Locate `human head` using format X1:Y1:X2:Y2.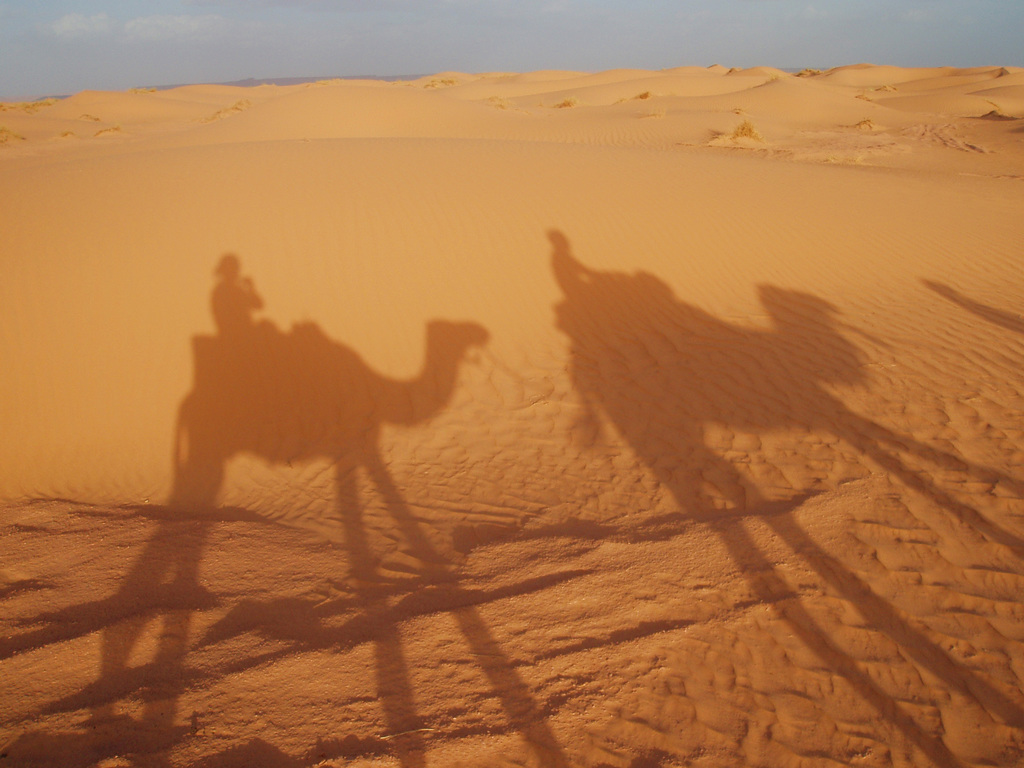
547:227:570:249.
